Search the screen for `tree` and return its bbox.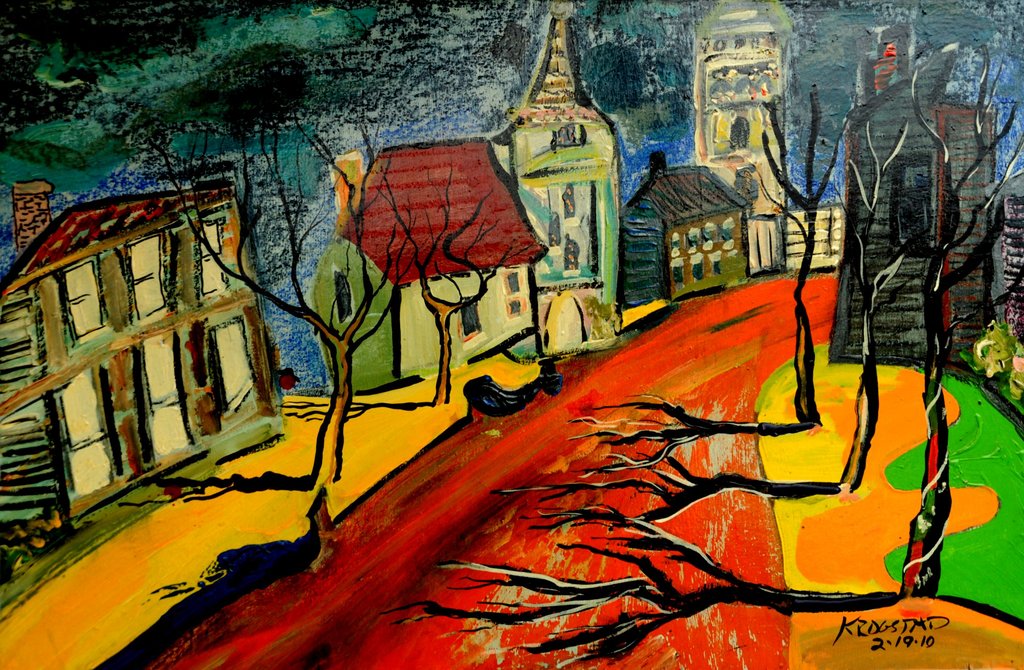
Found: 822, 106, 929, 500.
